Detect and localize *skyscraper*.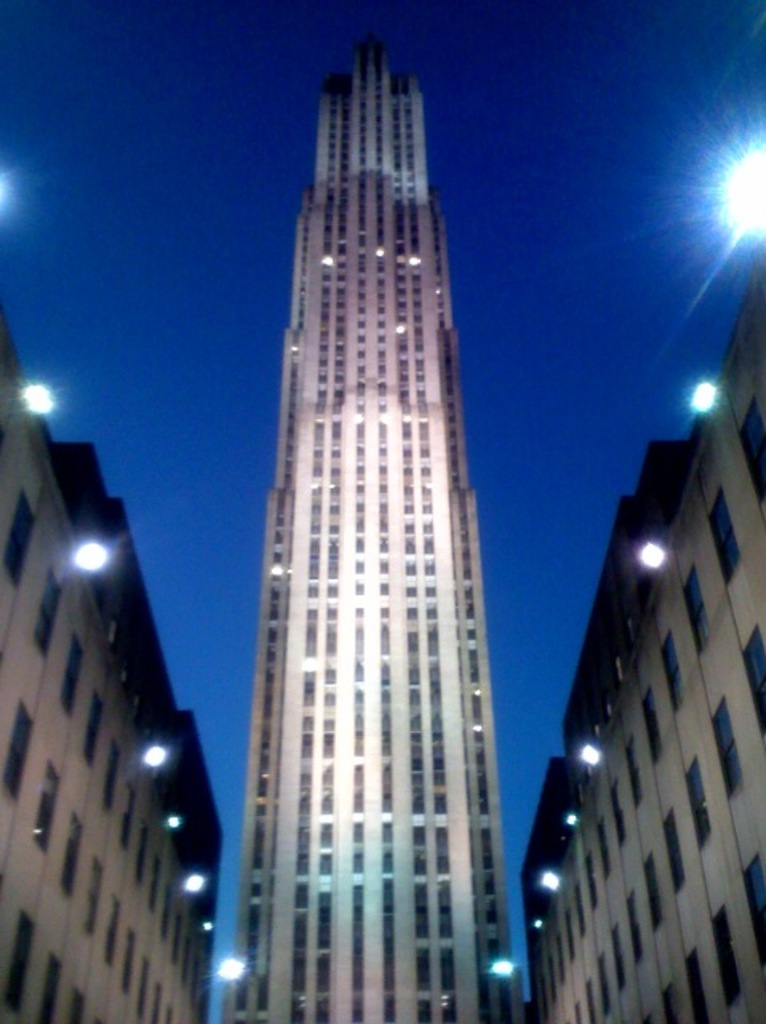
Localized at bbox(515, 216, 764, 1022).
